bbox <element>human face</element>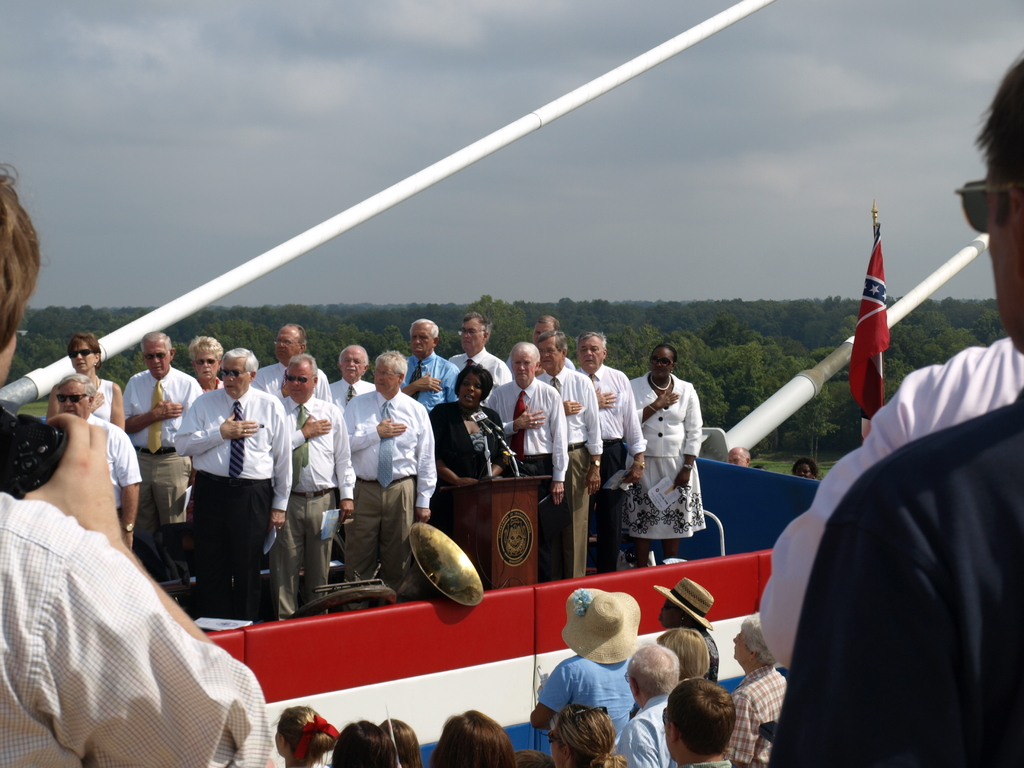
[x1=461, y1=372, x2=484, y2=403]
